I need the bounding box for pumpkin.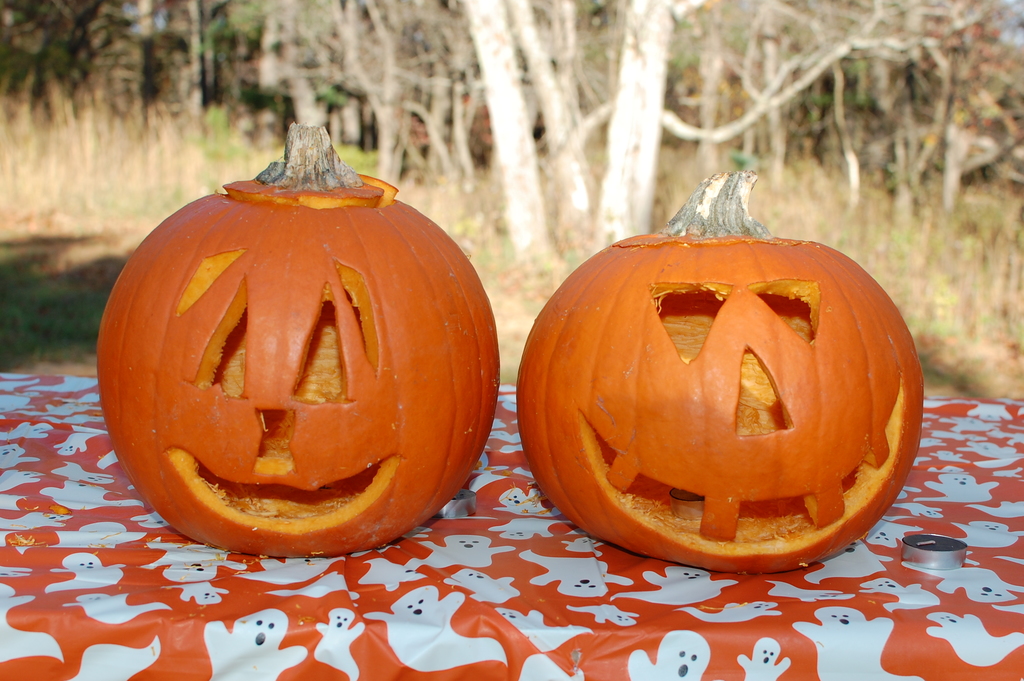
Here it is: BBox(511, 170, 925, 580).
